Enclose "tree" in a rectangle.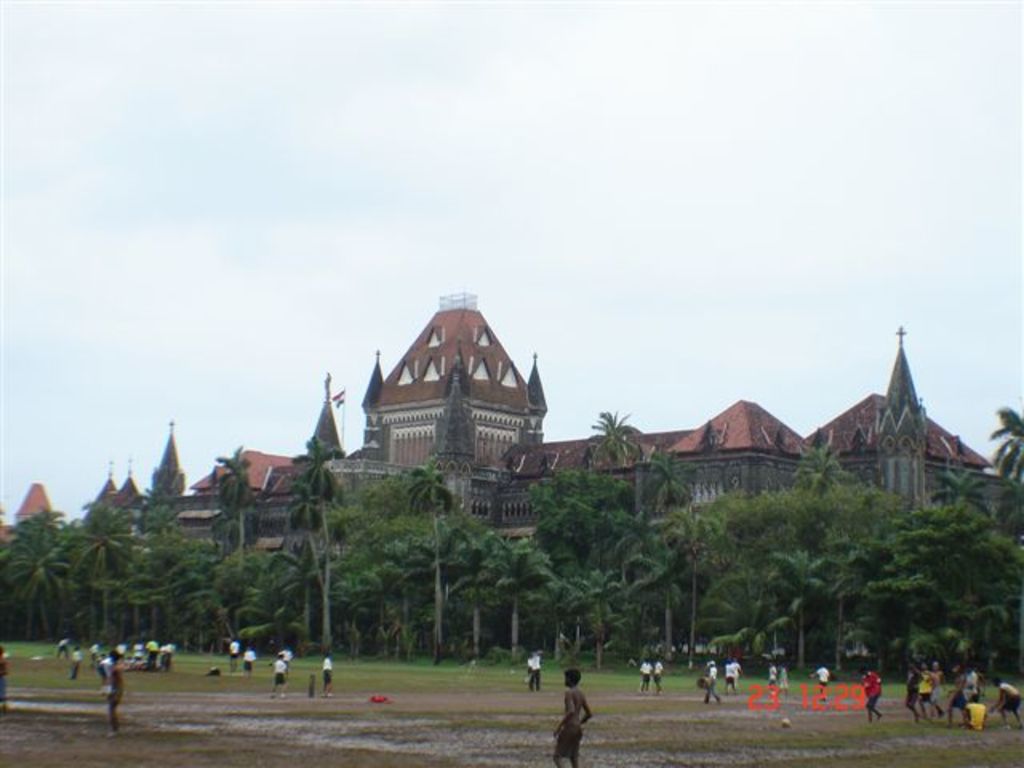
left=491, top=538, right=550, bottom=656.
